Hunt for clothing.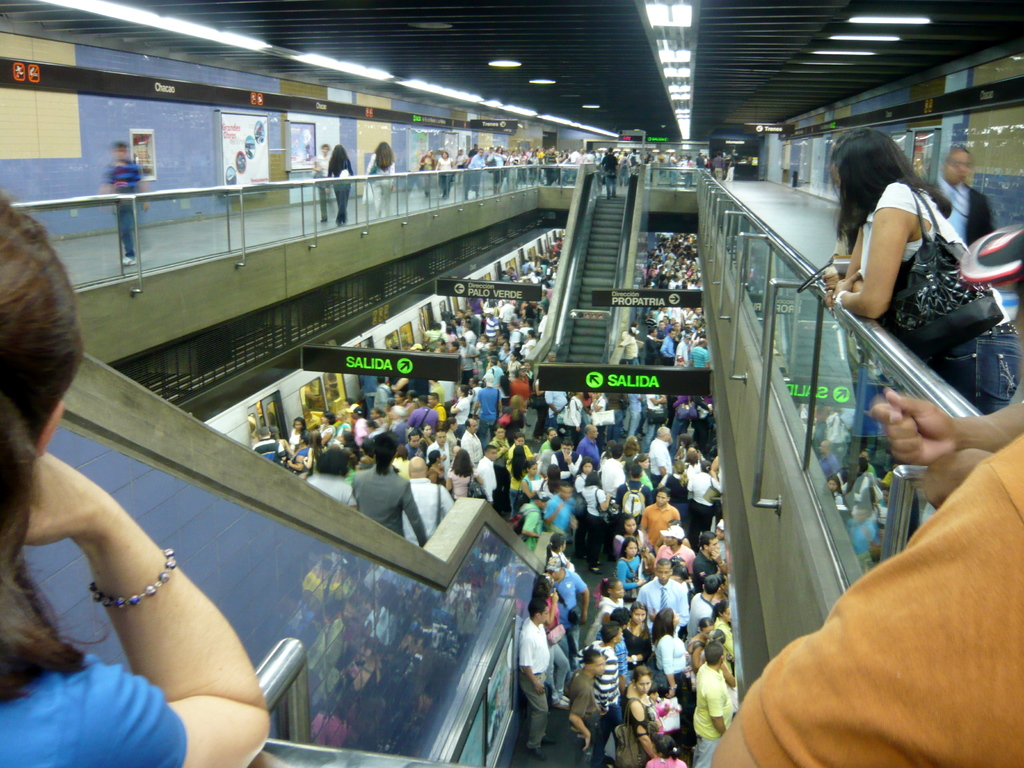
Hunted down at 464:153:485:193.
